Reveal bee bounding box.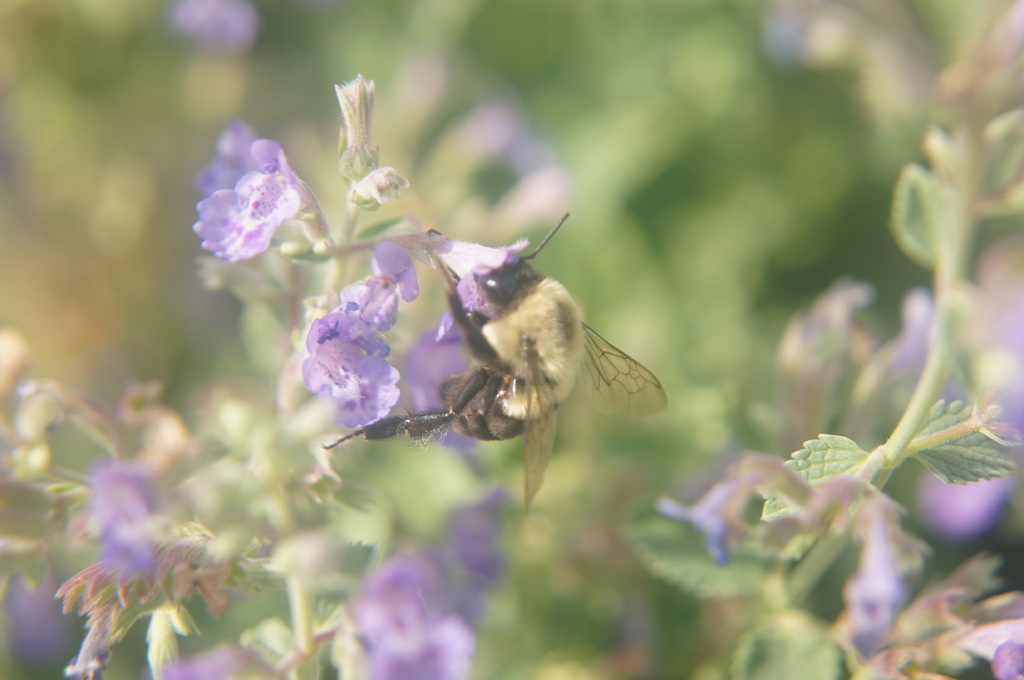
Revealed: (x1=378, y1=216, x2=687, y2=482).
